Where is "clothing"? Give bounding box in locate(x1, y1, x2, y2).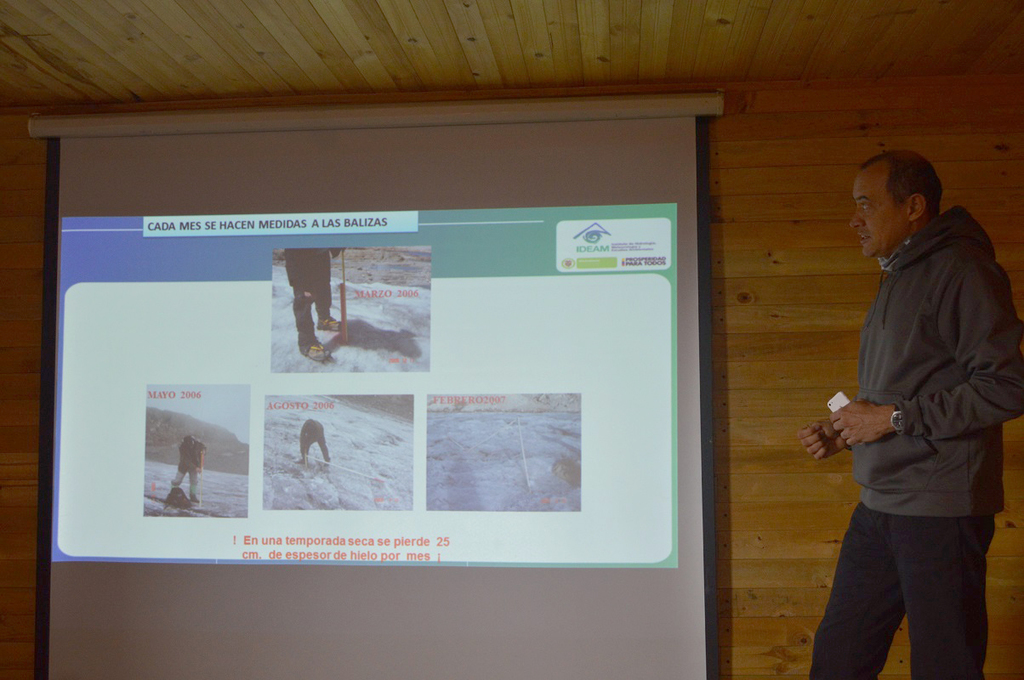
locate(816, 151, 1022, 670).
